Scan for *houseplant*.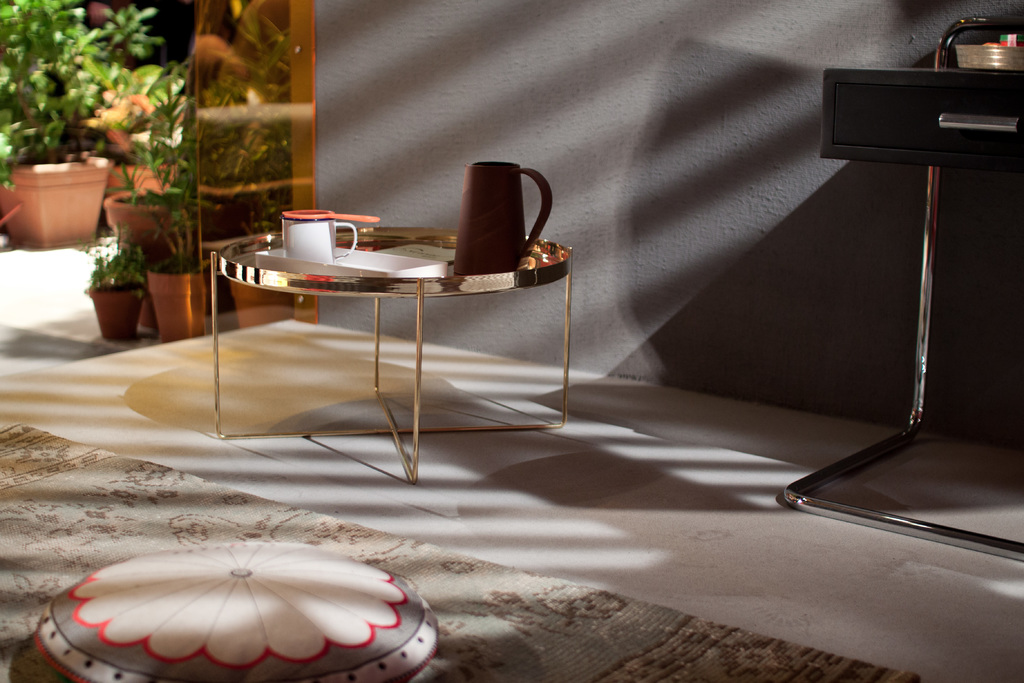
Scan result: [92, 230, 145, 336].
